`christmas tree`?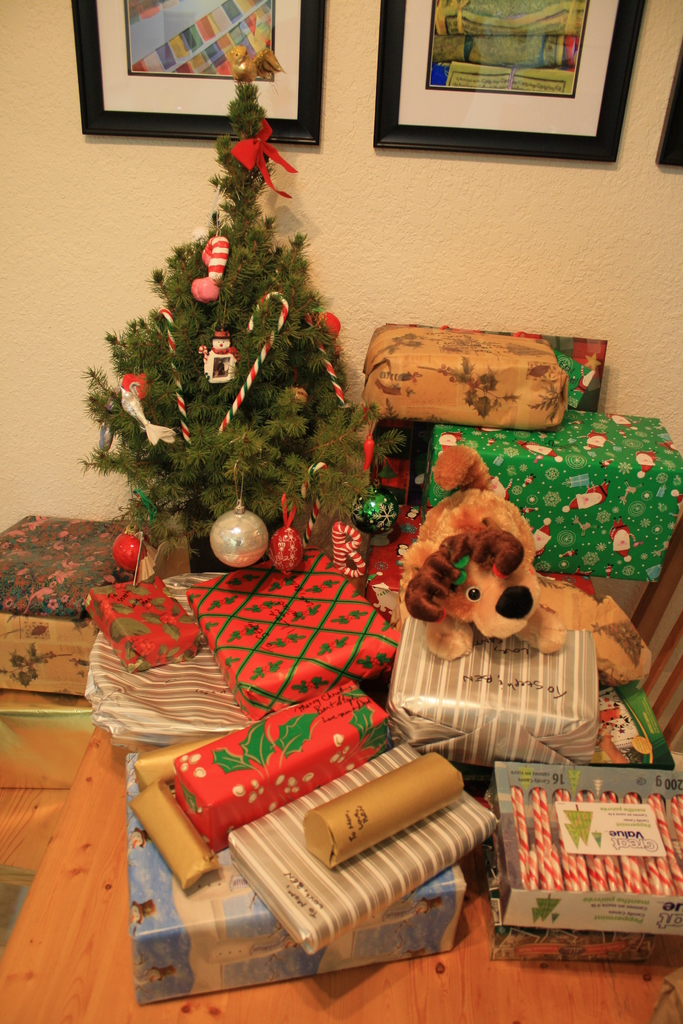
bbox=(88, 59, 356, 587)
